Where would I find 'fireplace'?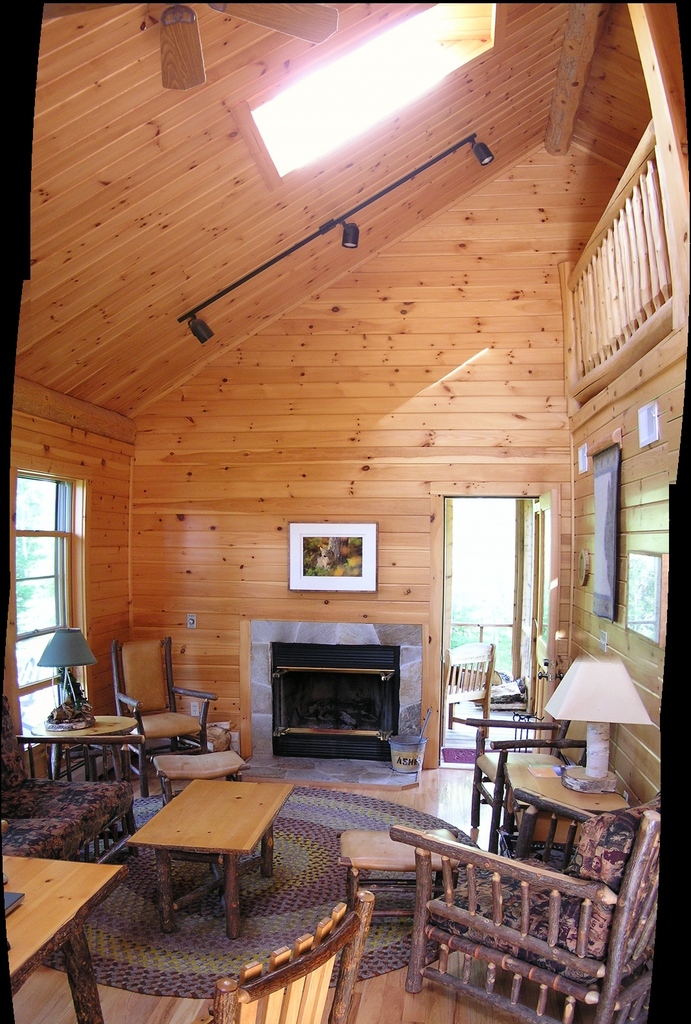
At x1=246 y1=617 x2=424 y2=788.
